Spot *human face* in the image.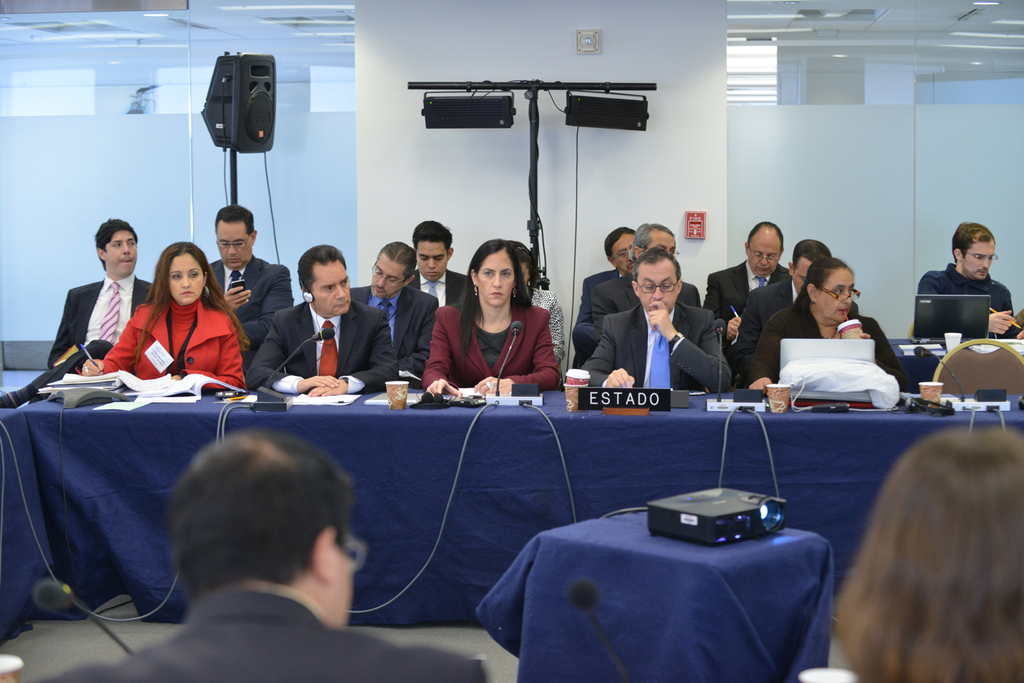
*human face* found at box=[745, 236, 779, 281].
